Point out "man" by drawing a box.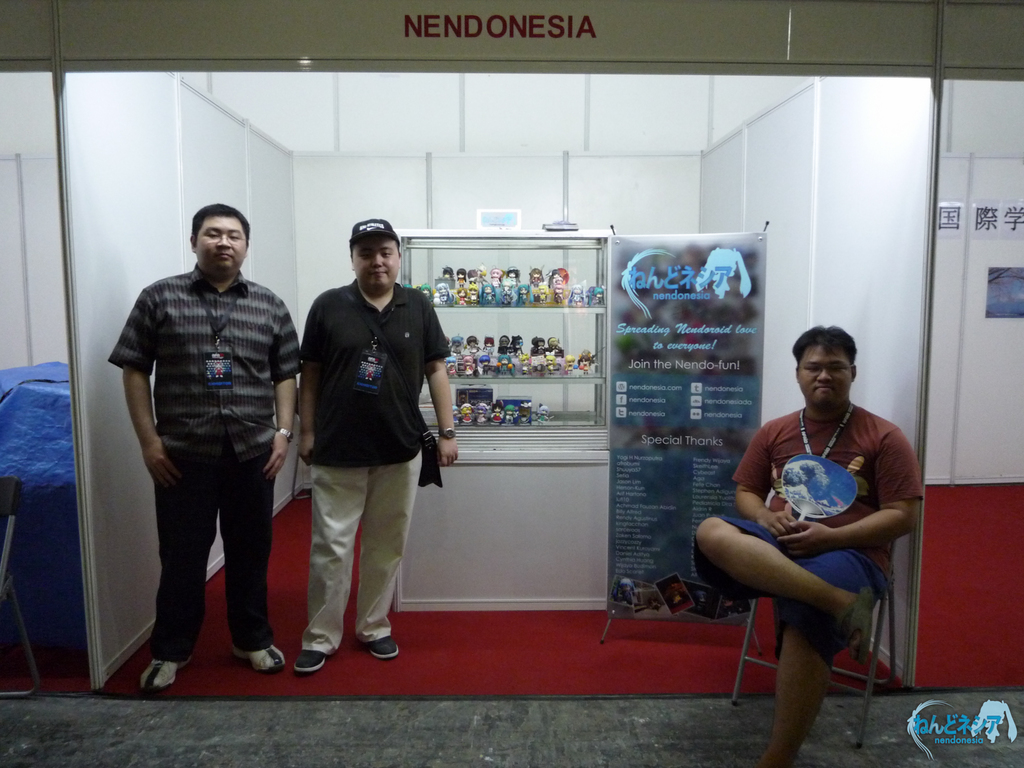
l=691, t=324, r=923, b=767.
